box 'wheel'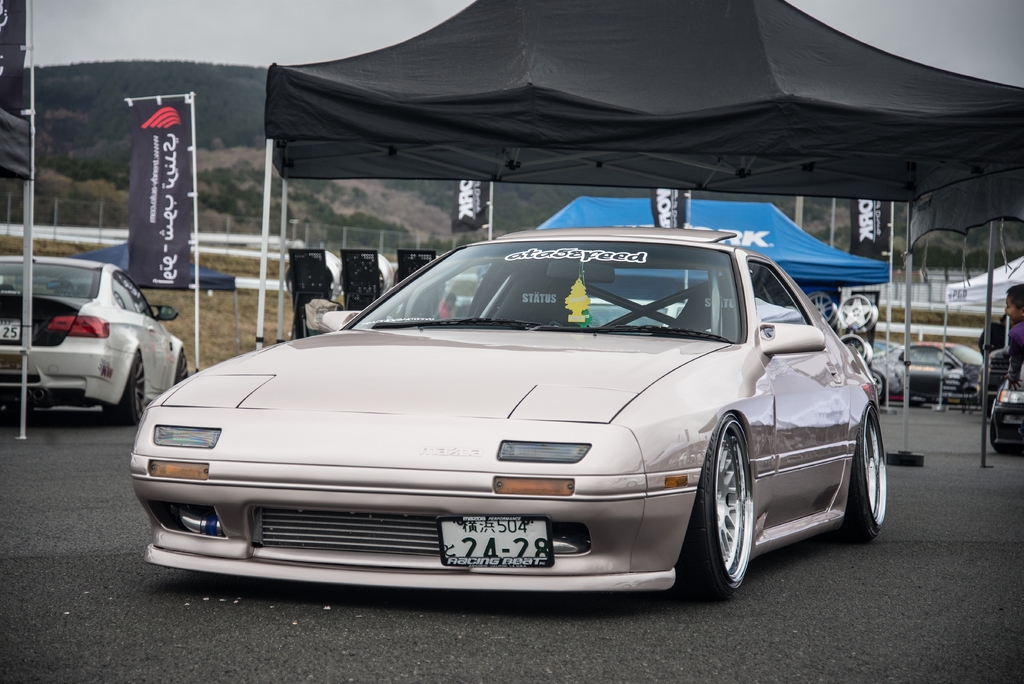
rect(838, 294, 877, 333)
